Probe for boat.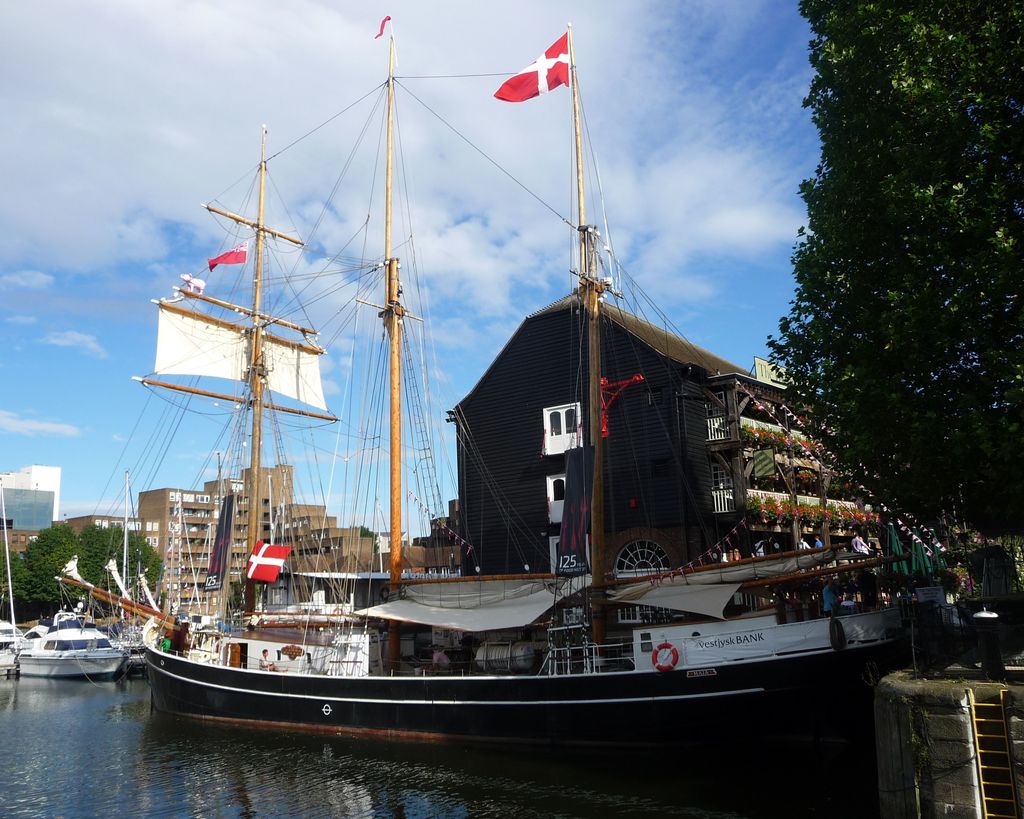
Probe result: x1=0 y1=616 x2=22 y2=660.
